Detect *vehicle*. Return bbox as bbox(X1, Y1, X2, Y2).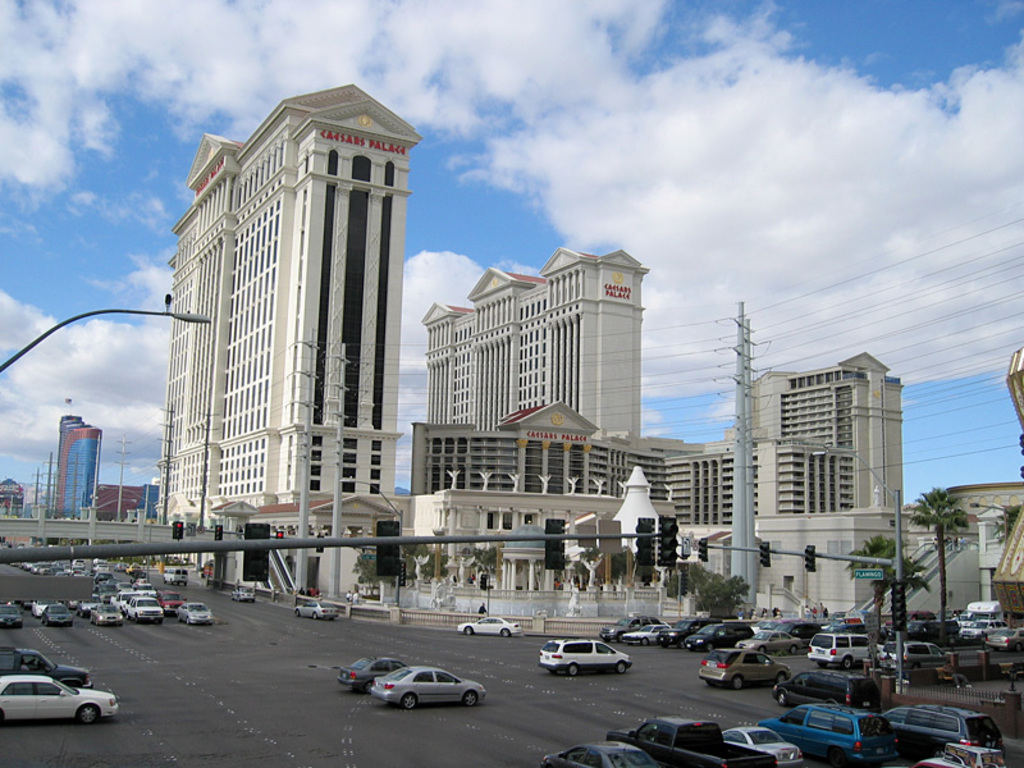
bbox(33, 559, 63, 577).
